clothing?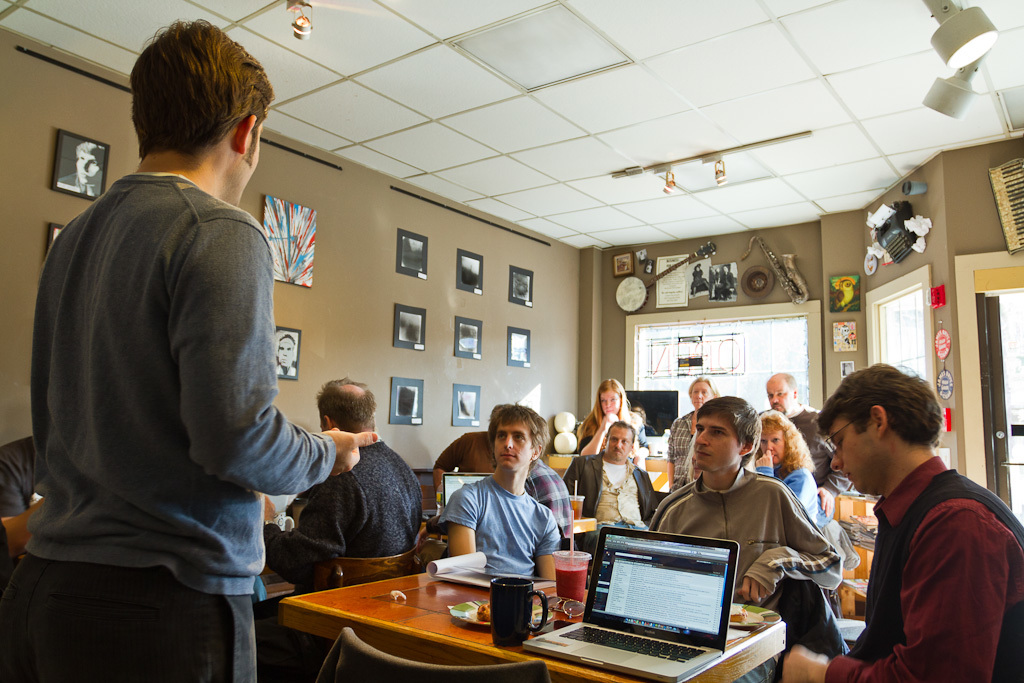
821,458,1023,682
